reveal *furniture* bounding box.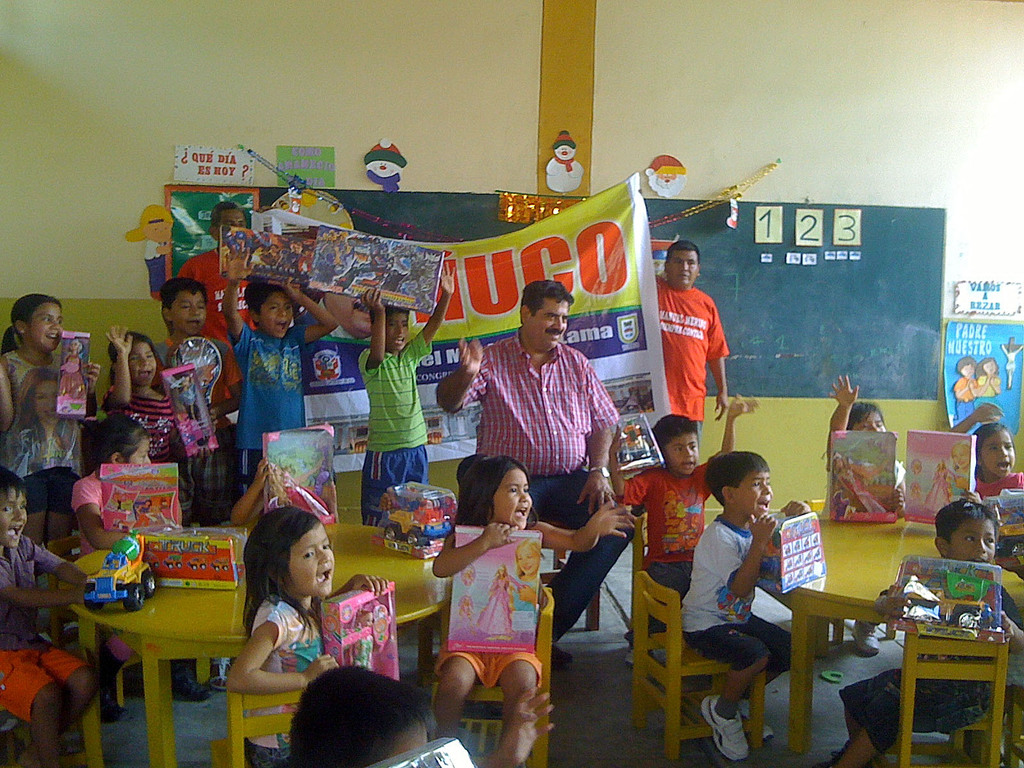
Revealed: <bbox>756, 497, 1023, 756</bbox>.
